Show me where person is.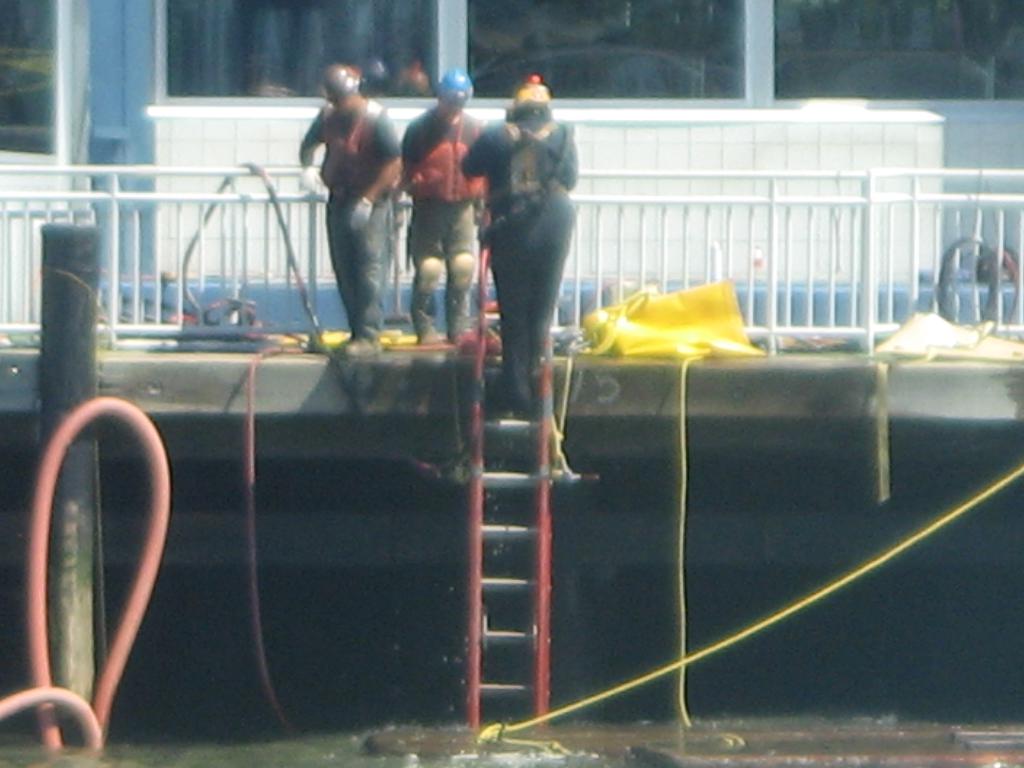
person is at pyautogui.locateOnScreen(465, 72, 585, 412).
